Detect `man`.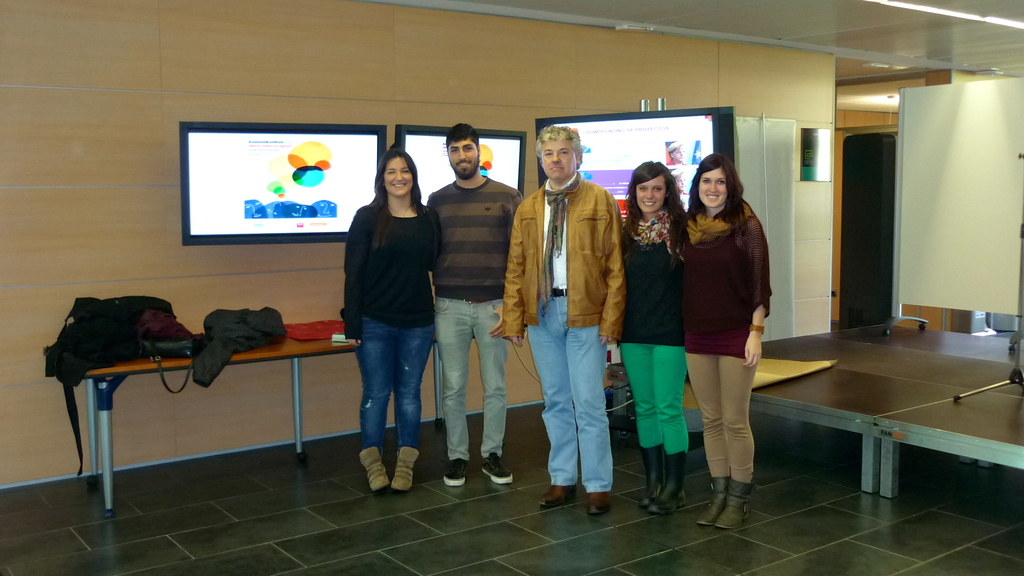
Detected at crop(669, 140, 688, 165).
